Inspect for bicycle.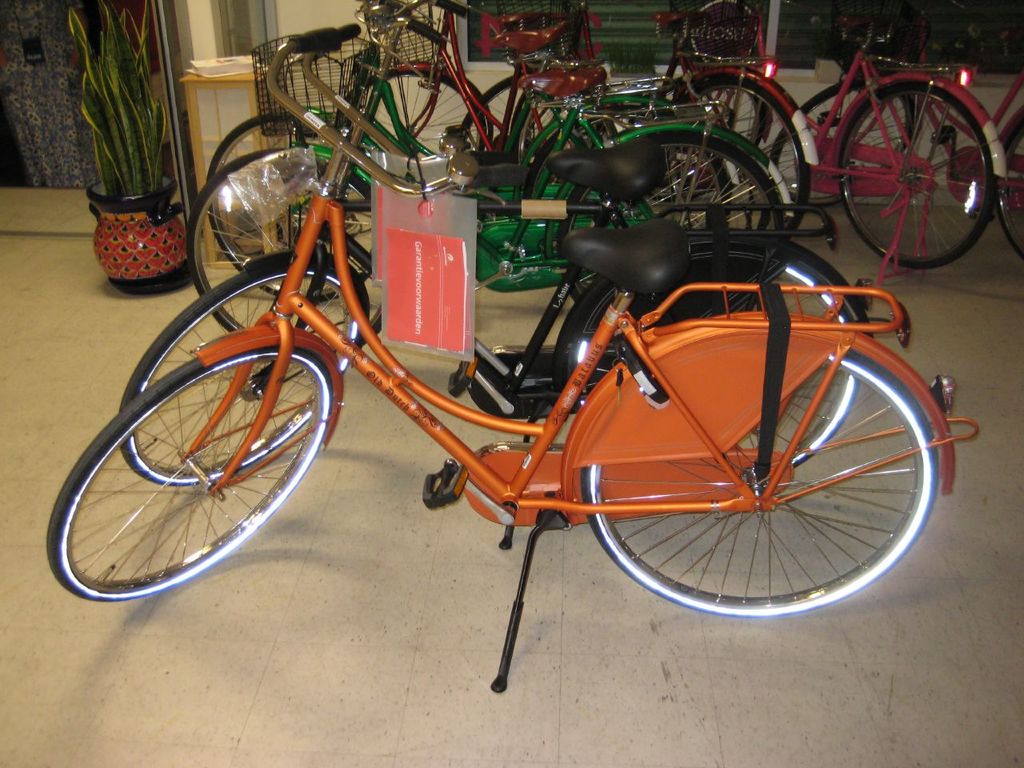
Inspection: (108, 71, 886, 500).
